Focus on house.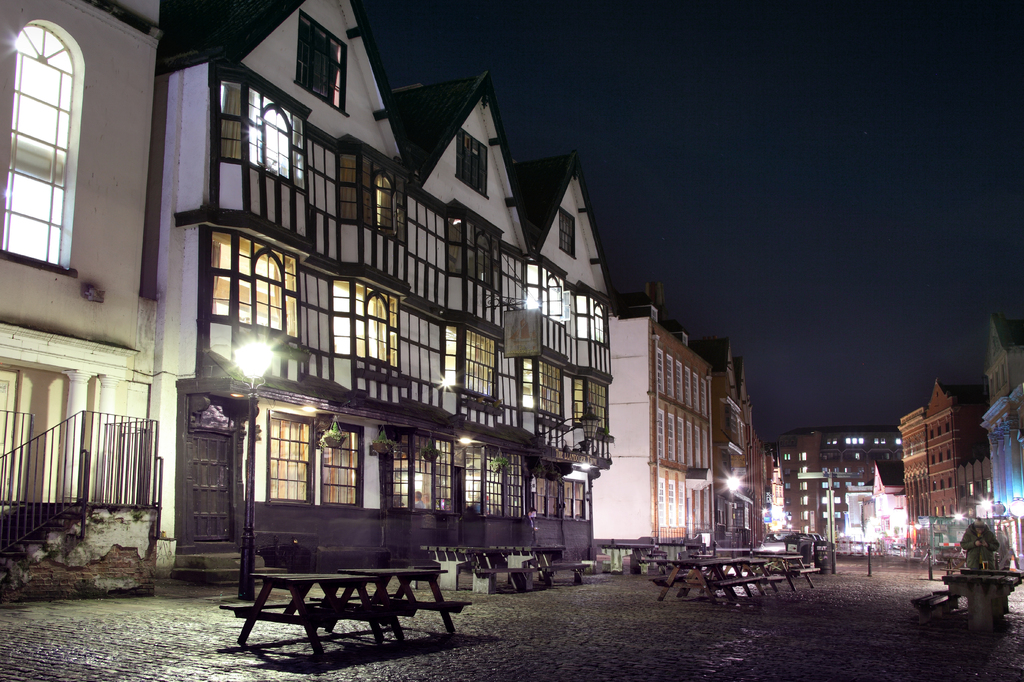
Focused at x1=923 y1=378 x2=964 y2=539.
